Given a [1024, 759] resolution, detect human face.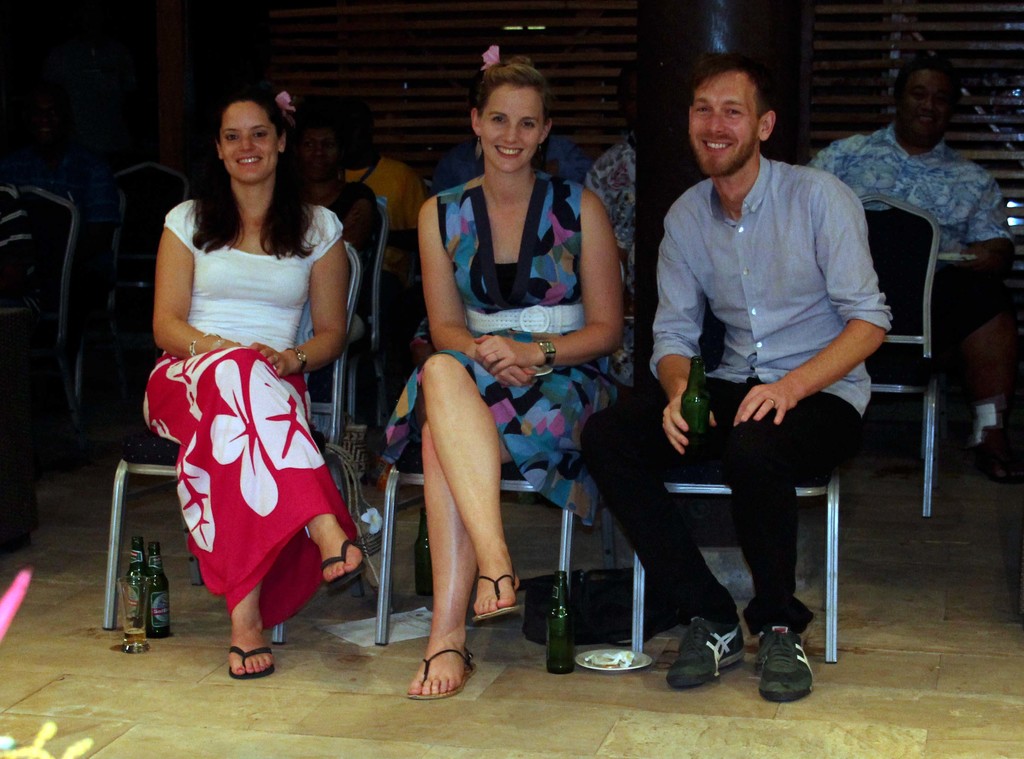
box(483, 84, 546, 172).
